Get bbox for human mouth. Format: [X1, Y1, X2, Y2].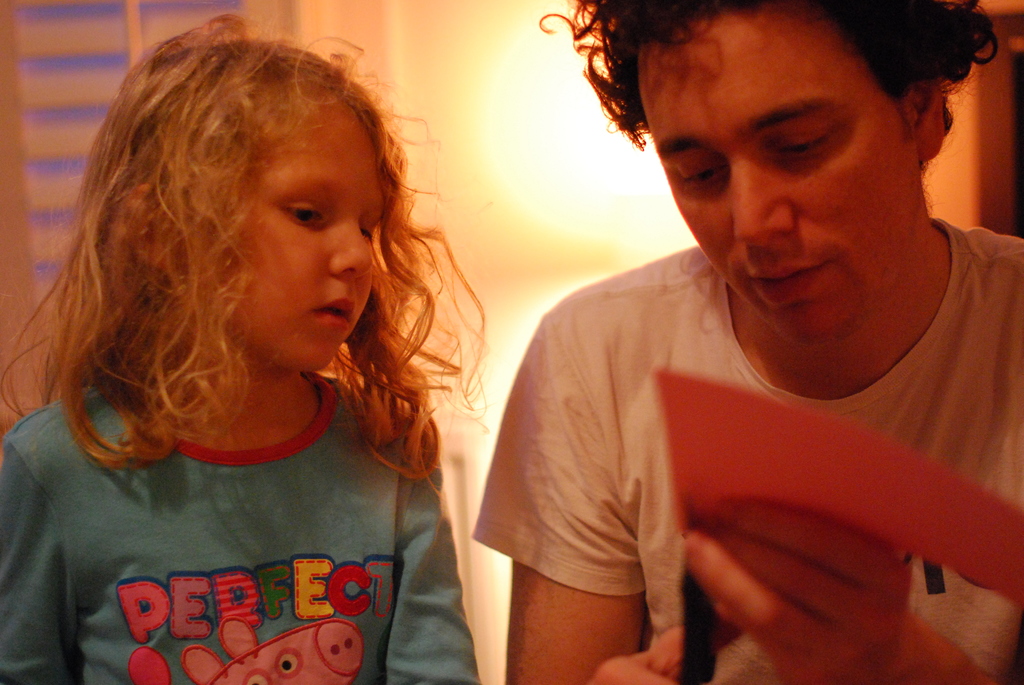
[746, 248, 831, 308].
